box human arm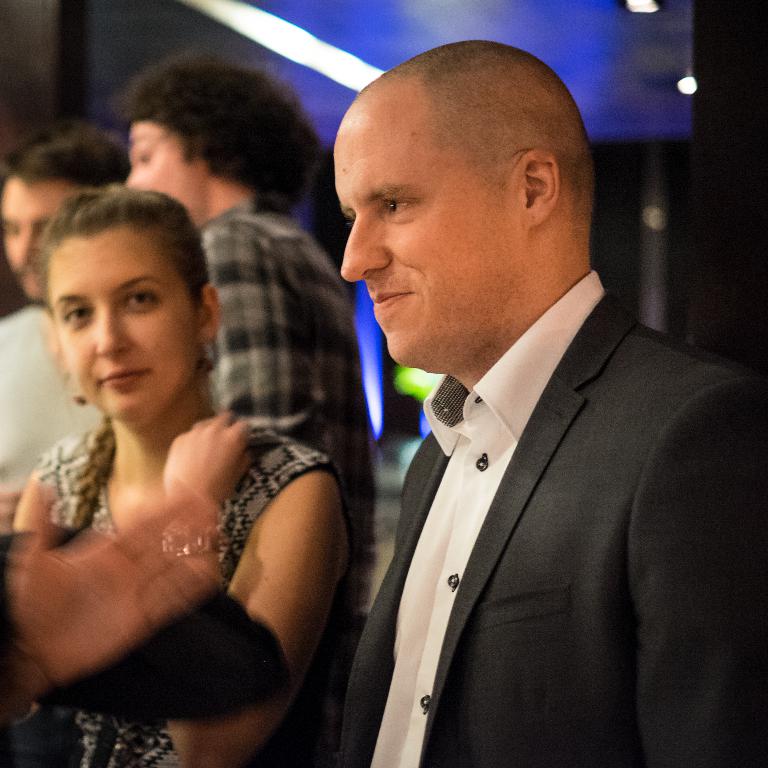
x1=201, y1=218, x2=298, y2=437
